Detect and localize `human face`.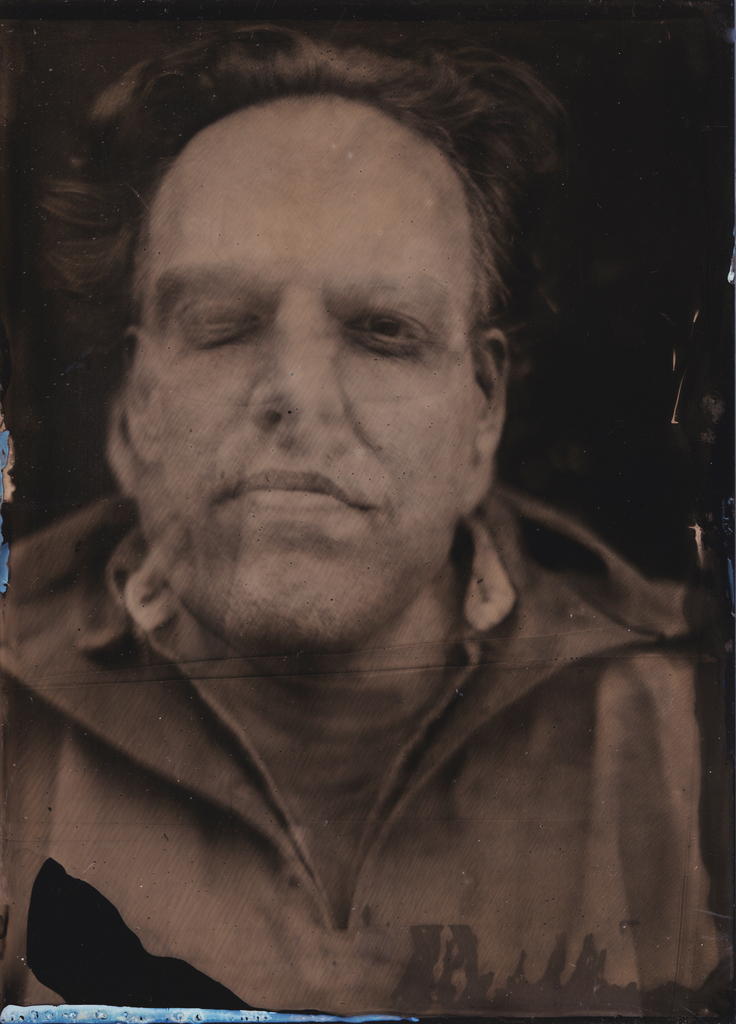
Localized at (left=136, top=113, right=469, bottom=634).
